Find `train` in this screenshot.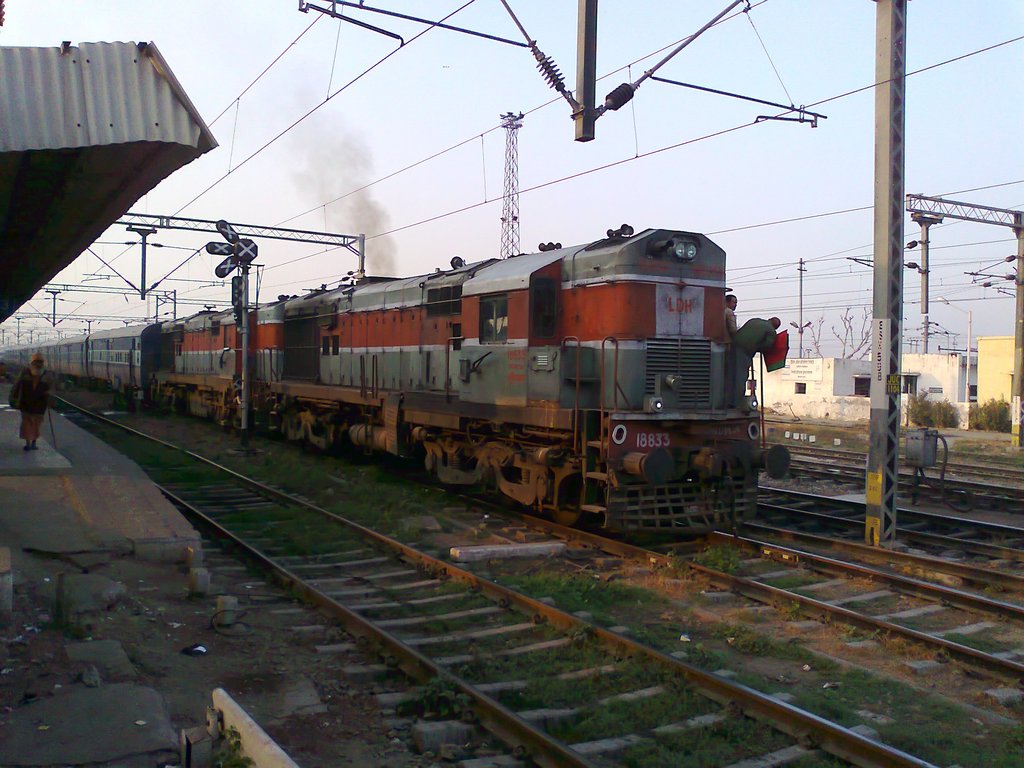
The bounding box for `train` is (1,226,793,537).
